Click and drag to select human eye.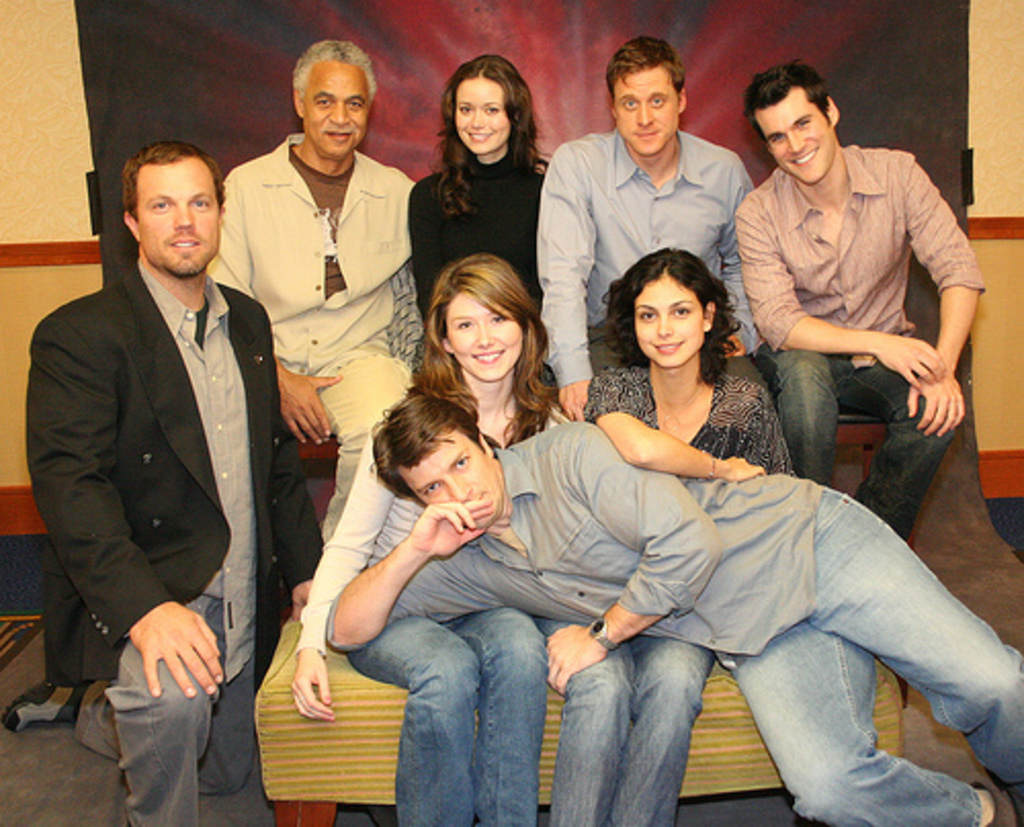
Selection: region(424, 483, 438, 493).
